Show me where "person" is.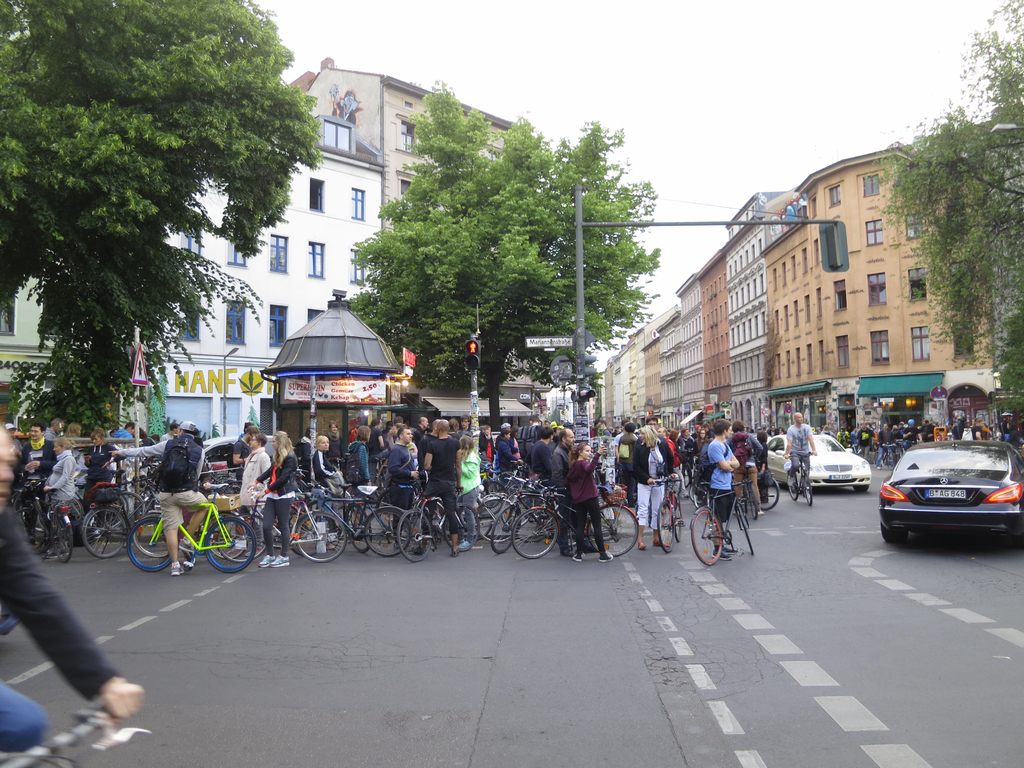
"person" is at 423, 420, 464, 557.
